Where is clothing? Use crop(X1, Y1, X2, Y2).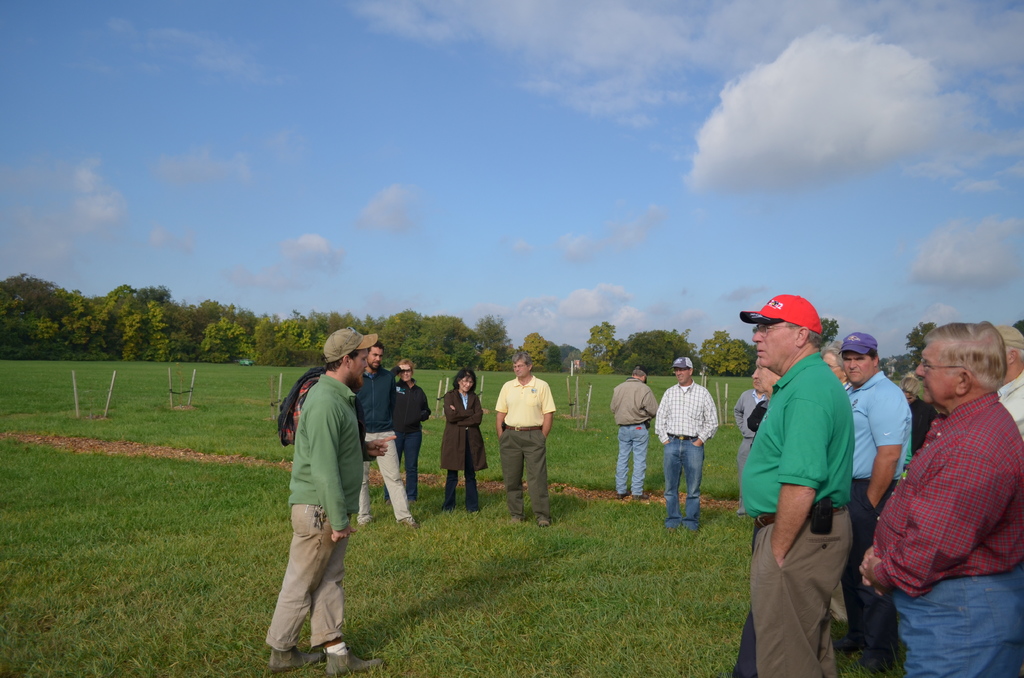
crop(616, 428, 647, 497).
